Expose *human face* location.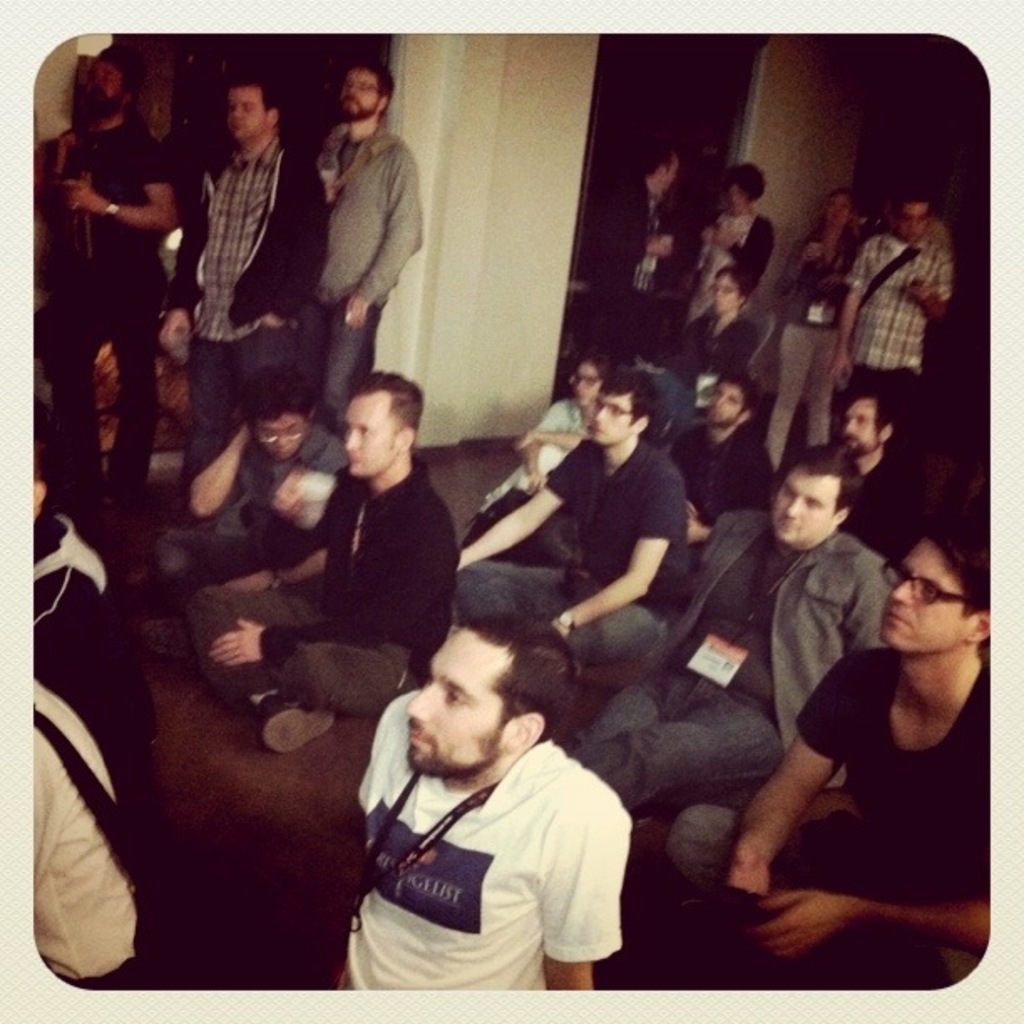
Exposed at bbox=[708, 380, 746, 430].
